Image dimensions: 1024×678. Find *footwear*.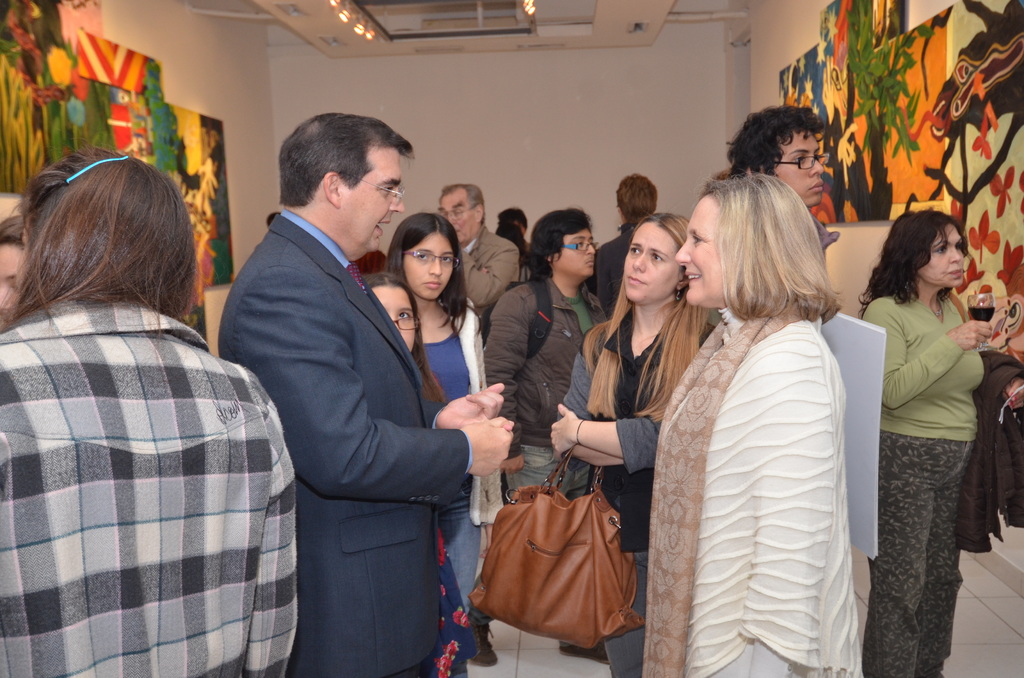
{"x1": 556, "y1": 643, "x2": 607, "y2": 663}.
